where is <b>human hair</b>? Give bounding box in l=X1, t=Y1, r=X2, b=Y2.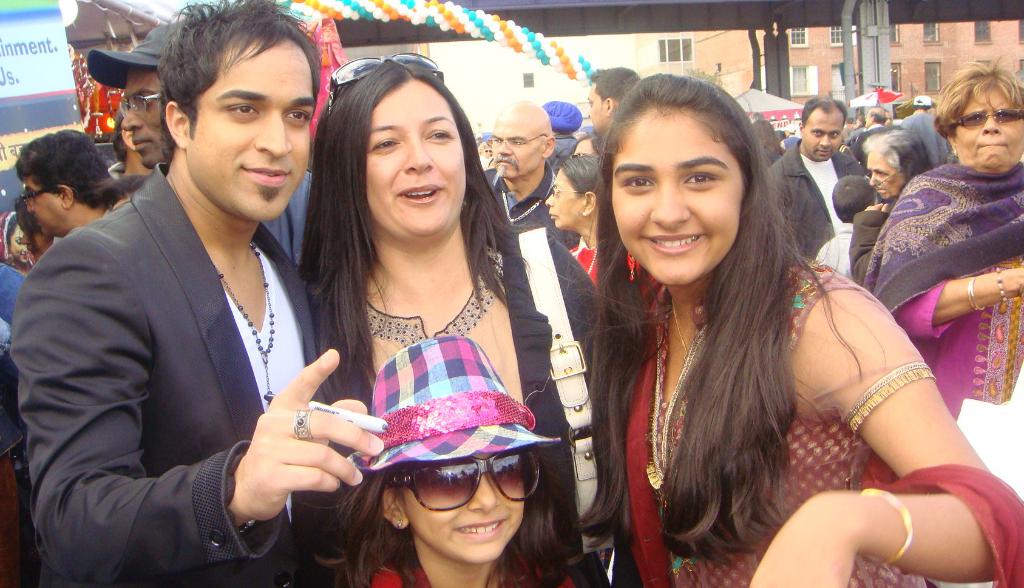
l=798, t=95, r=851, b=127.
